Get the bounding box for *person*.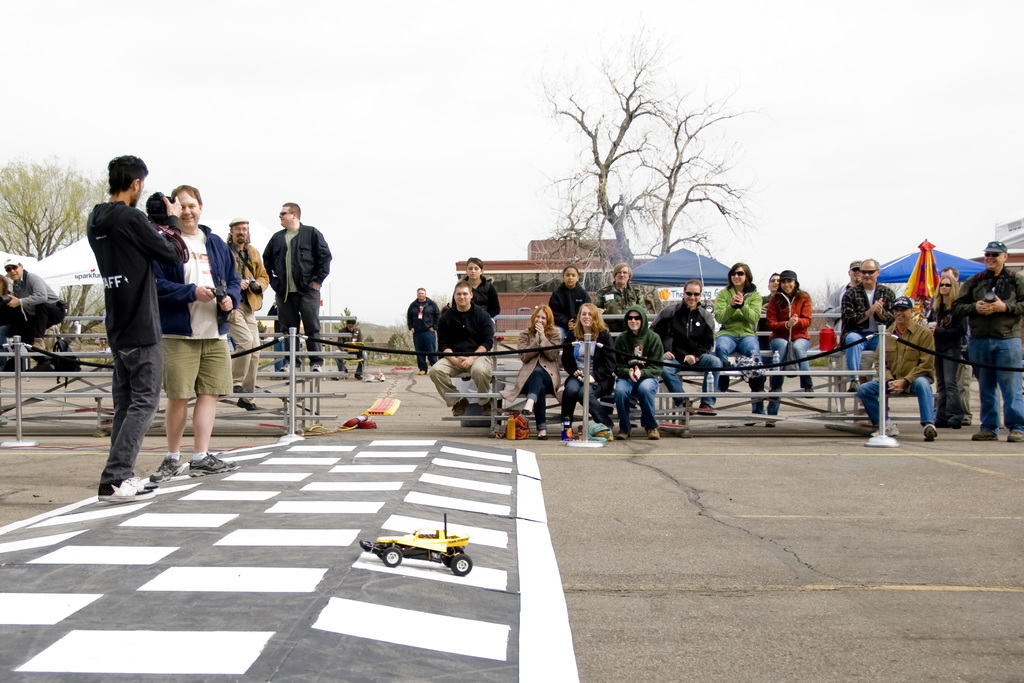
(264, 202, 329, 375).
